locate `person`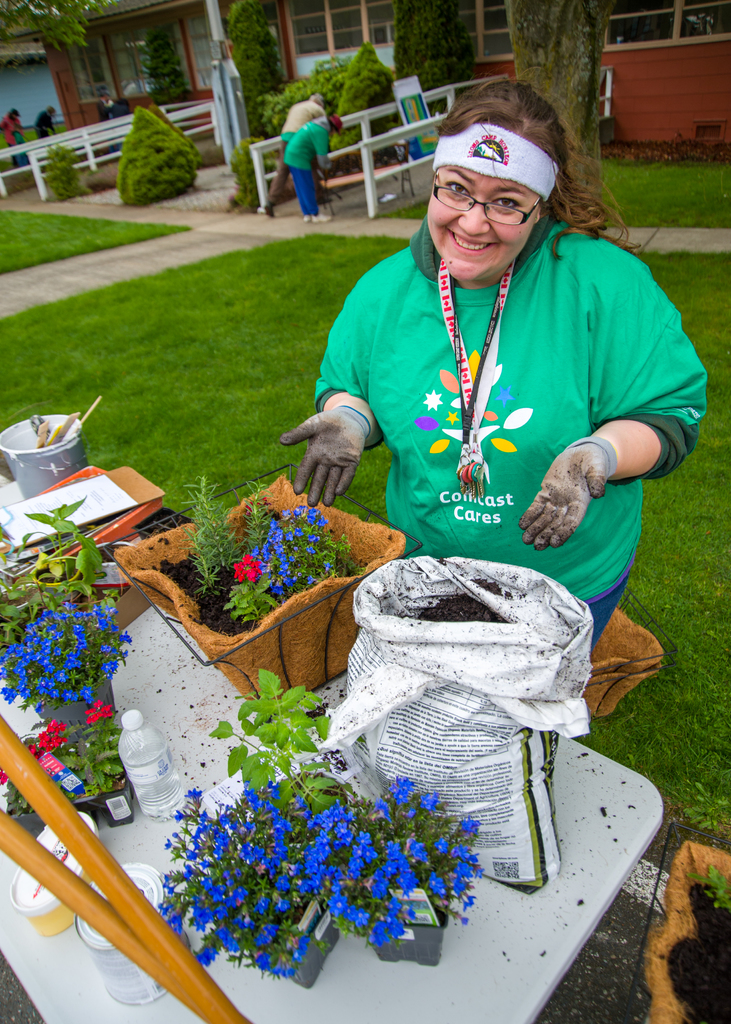
<region>266, 90, 321, 220</region>
